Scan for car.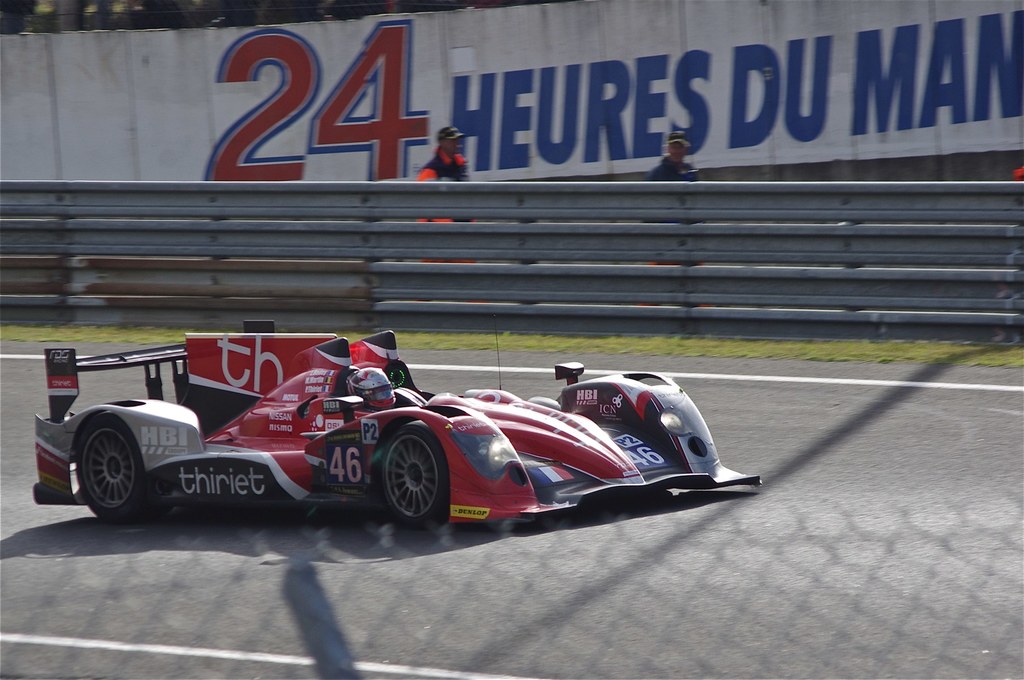
Scan result: <region>21, 339, 783, 540</region>.
